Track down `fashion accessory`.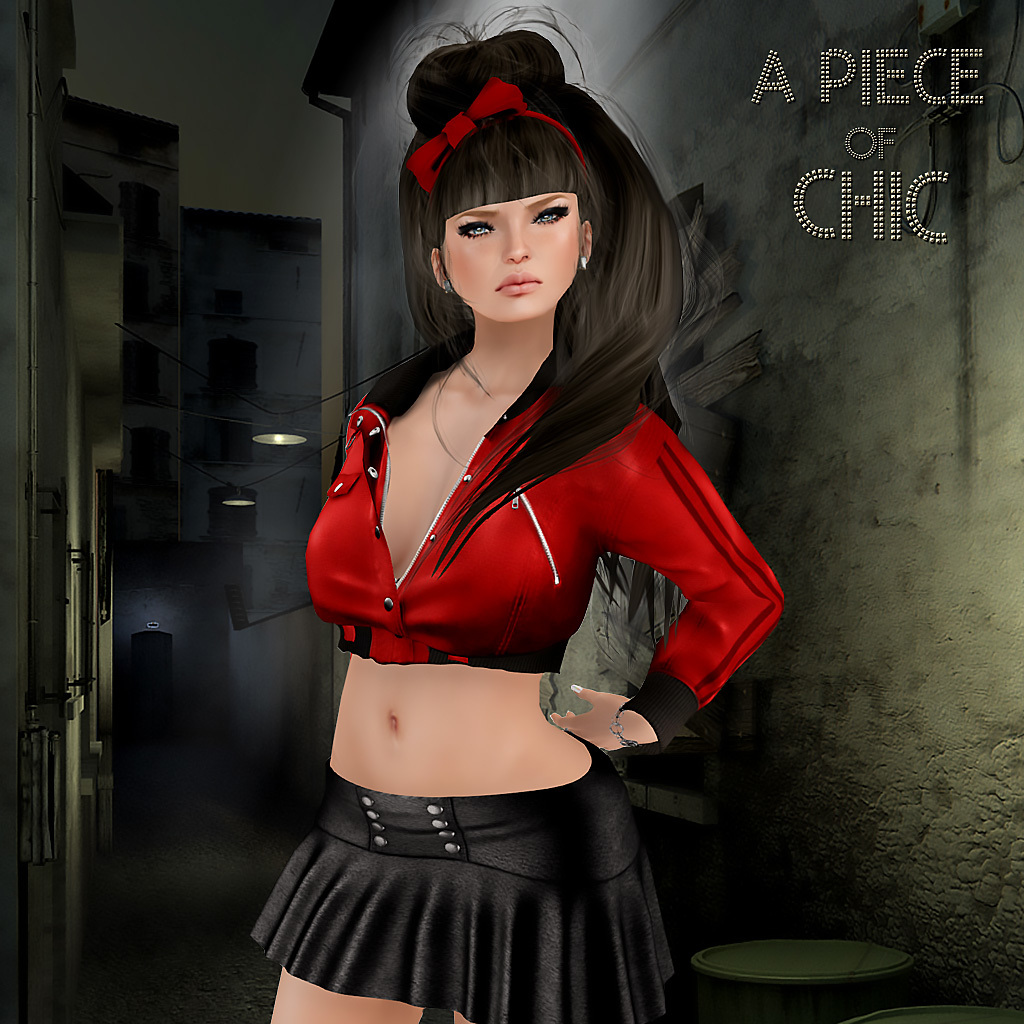
Tracked to Rect(410, 78, 586, 190).
